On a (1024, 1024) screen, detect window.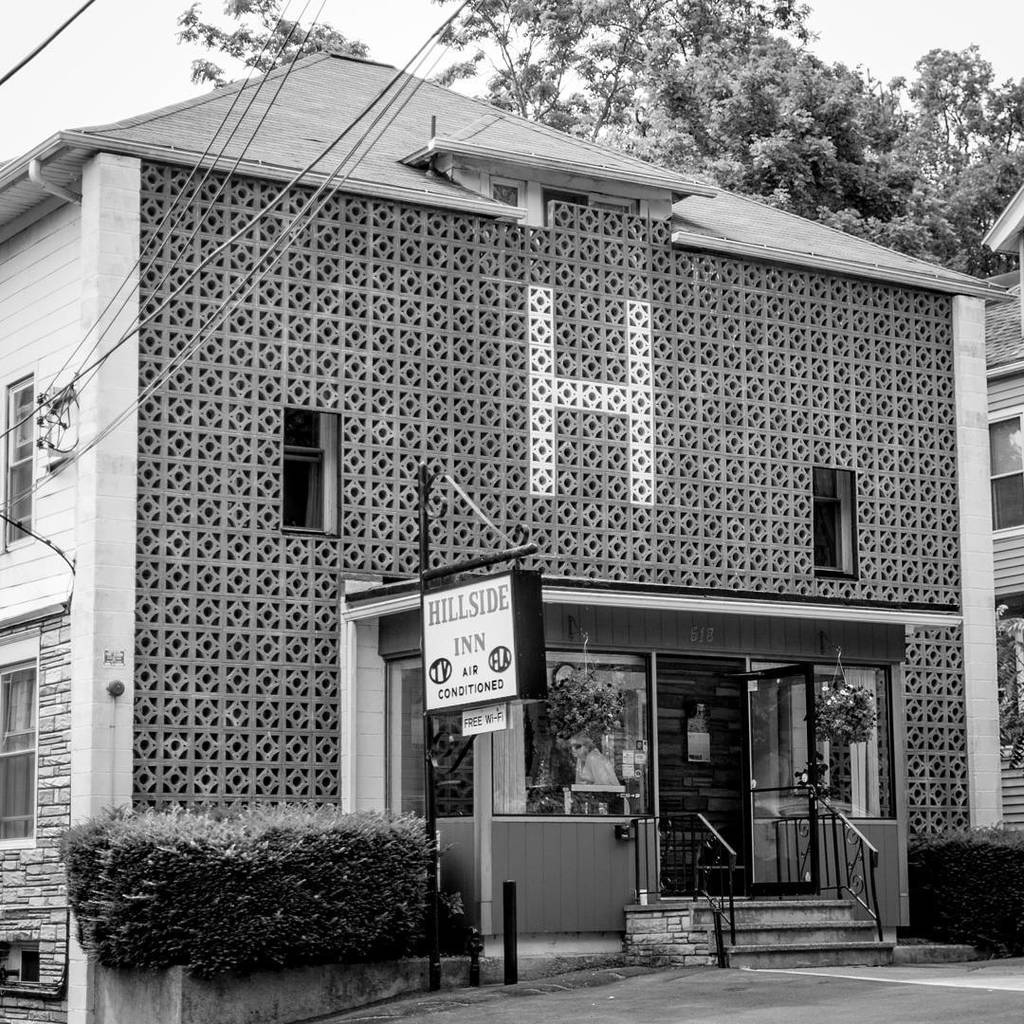
[813, 466, 863, 585].
